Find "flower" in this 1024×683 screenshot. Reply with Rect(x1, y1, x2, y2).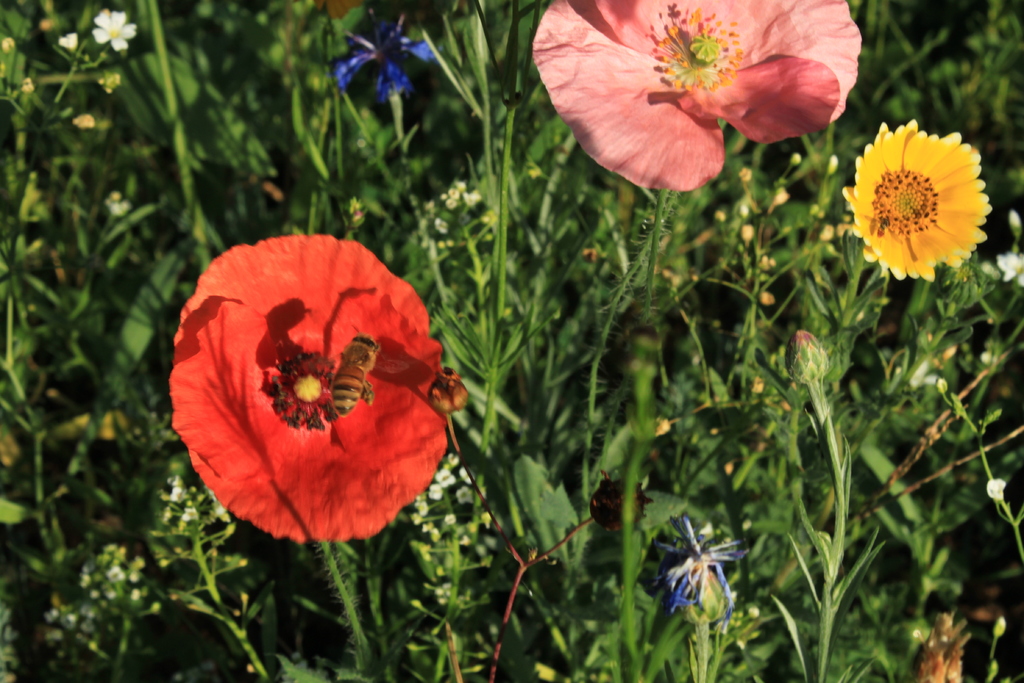
Rect(327, 0, 444, 101).
